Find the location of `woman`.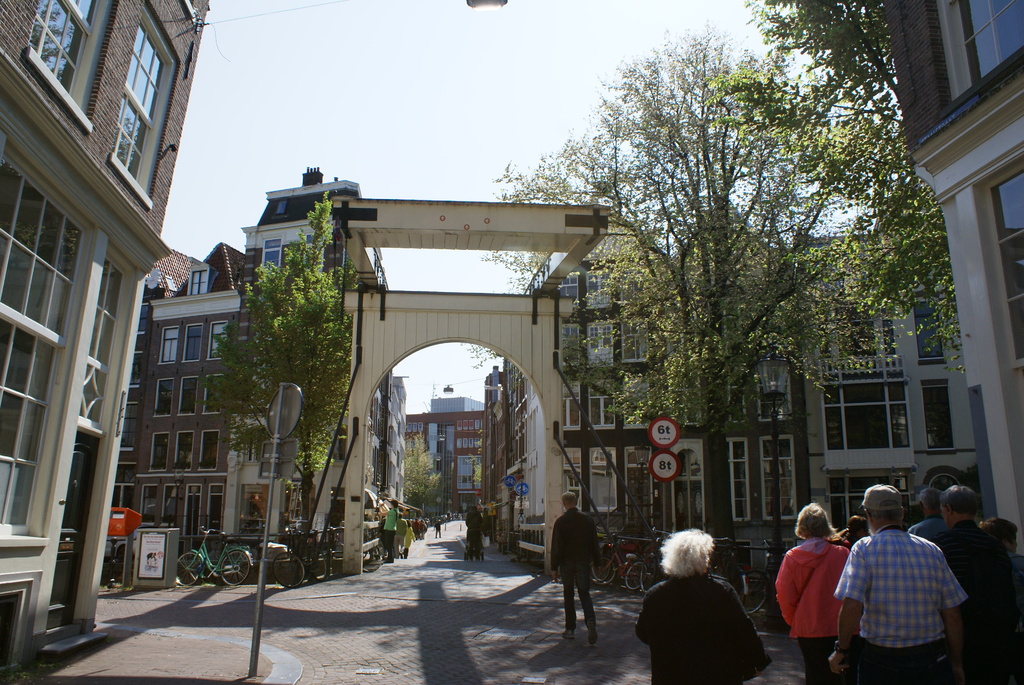
Location: crop(769, 503, 854, 684).
